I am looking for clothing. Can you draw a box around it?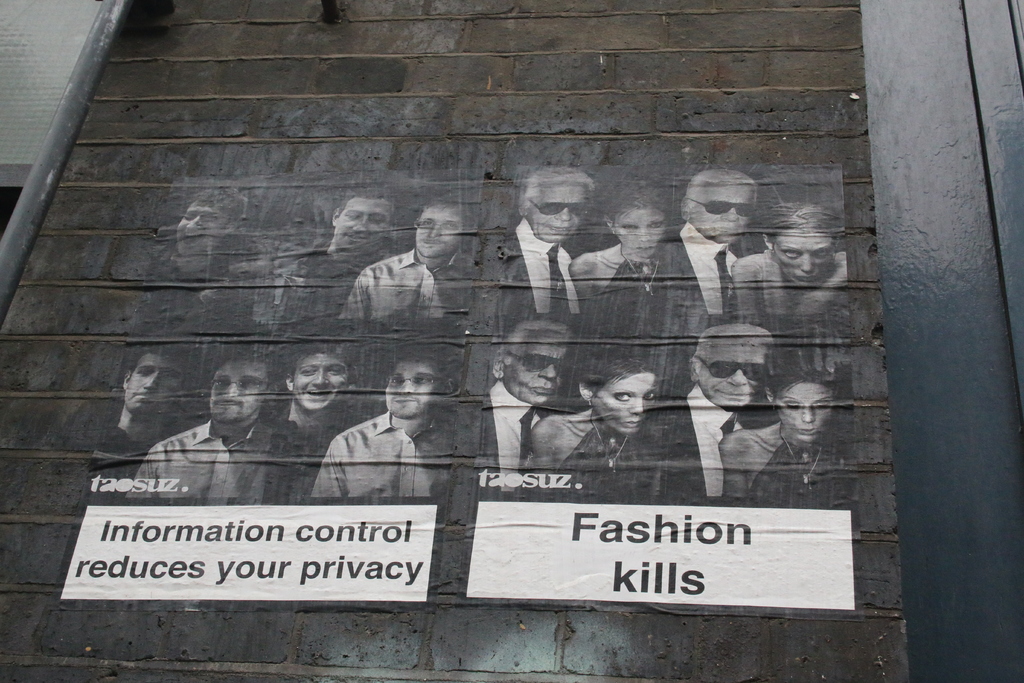
Sure, the bounding box is (747, 420, 856, 507).
